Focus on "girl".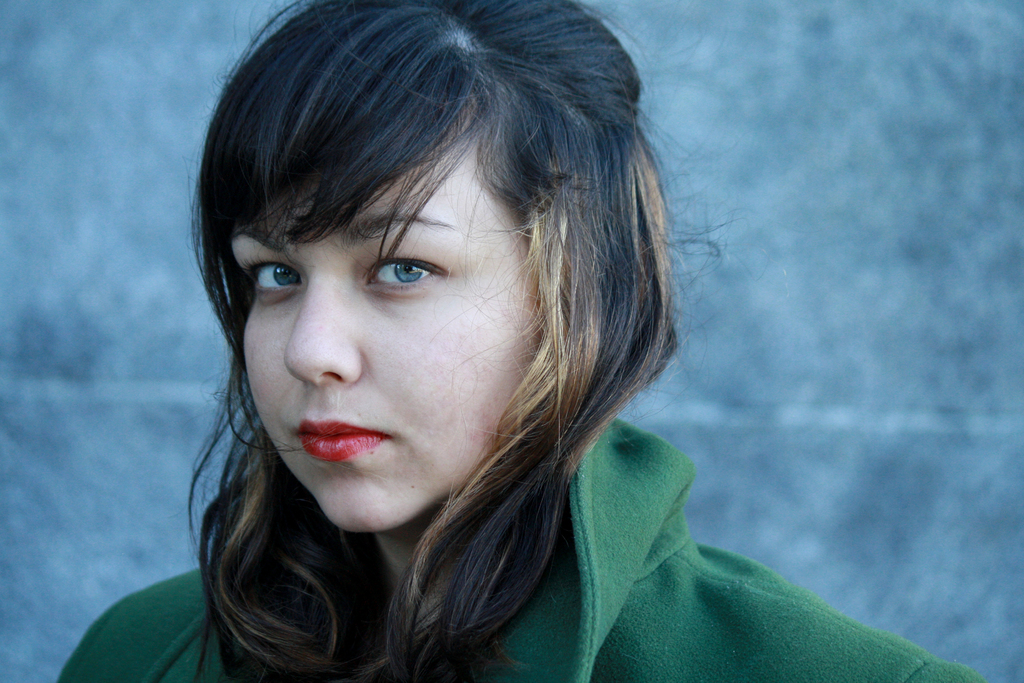
Focused at 61,0,980,682.
